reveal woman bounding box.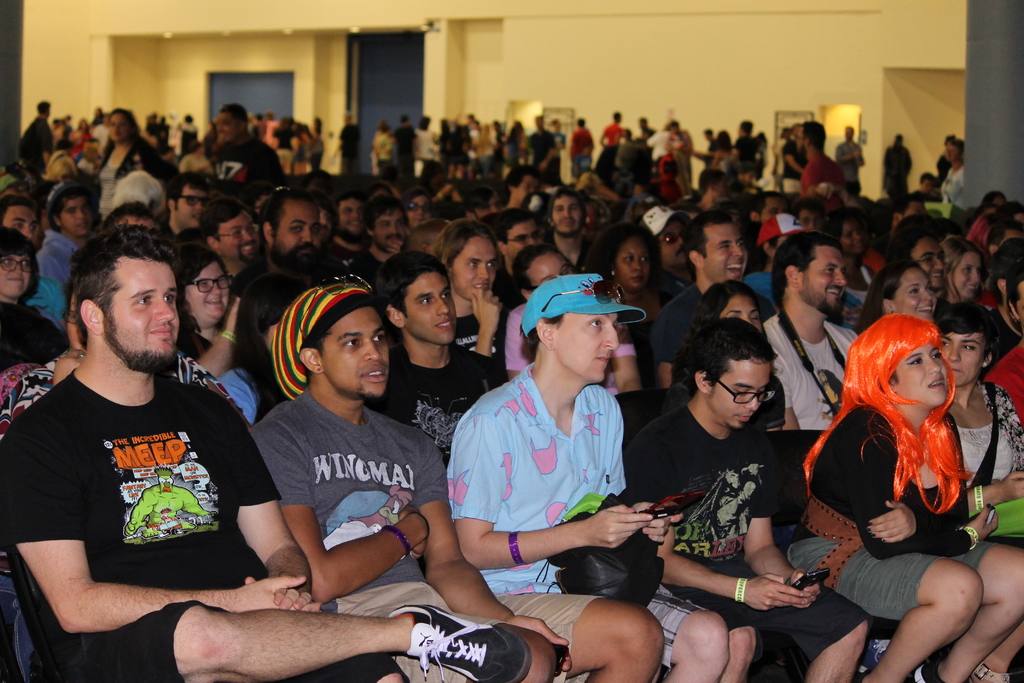
Revealed: x1=217, y1=272, x2=310, y2=425.
